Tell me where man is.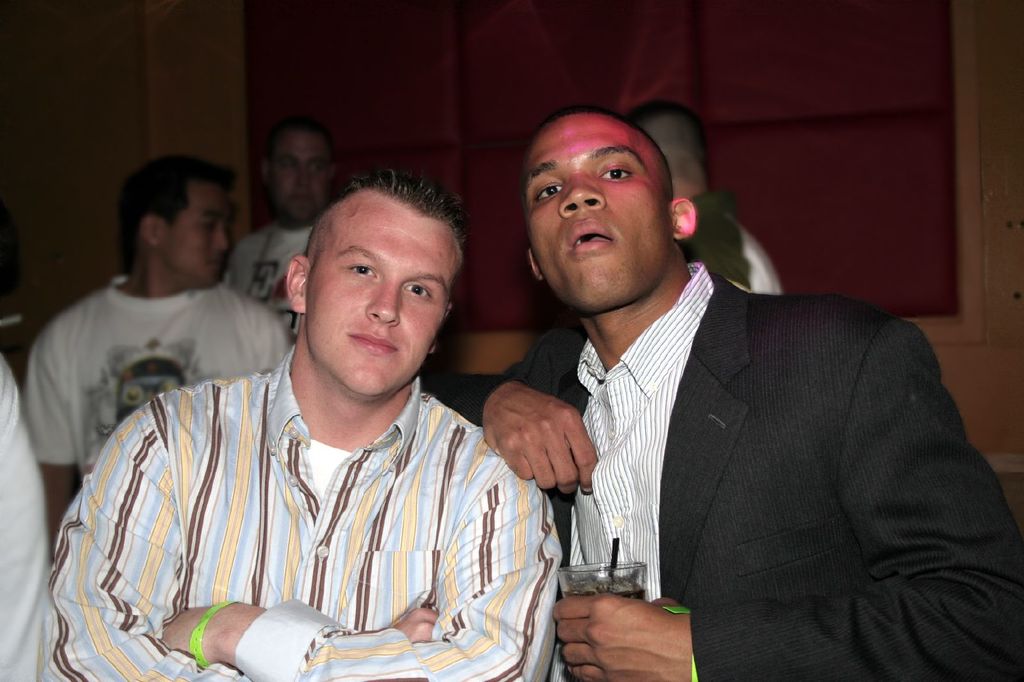
man is at [left=24, top=158, right=292, bottom=559].
